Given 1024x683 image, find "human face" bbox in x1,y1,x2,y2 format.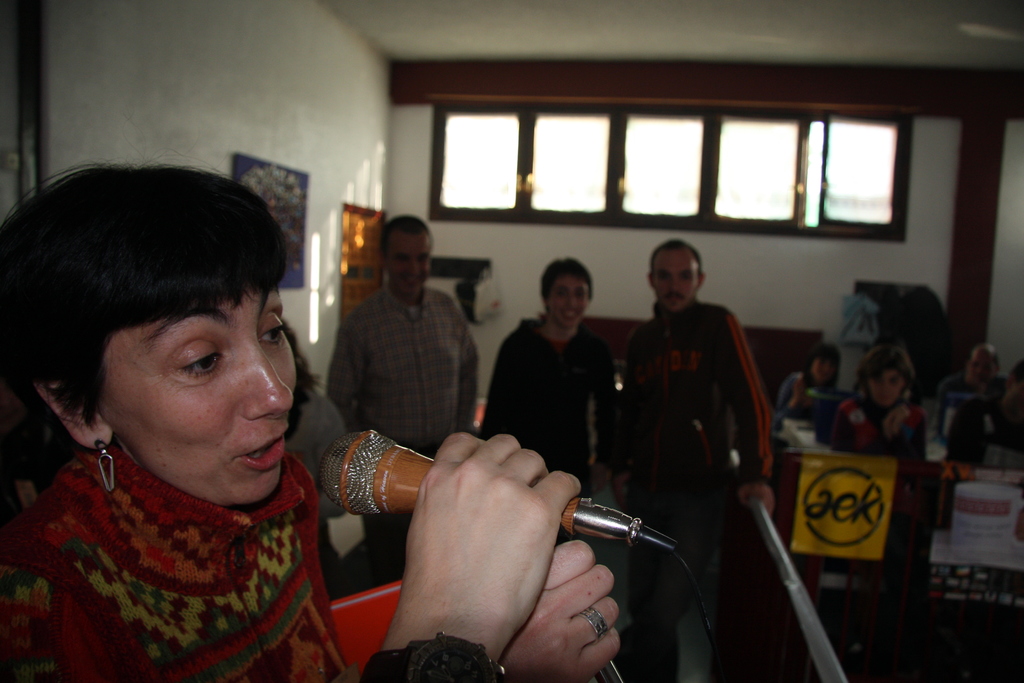
386,229,429,288.
